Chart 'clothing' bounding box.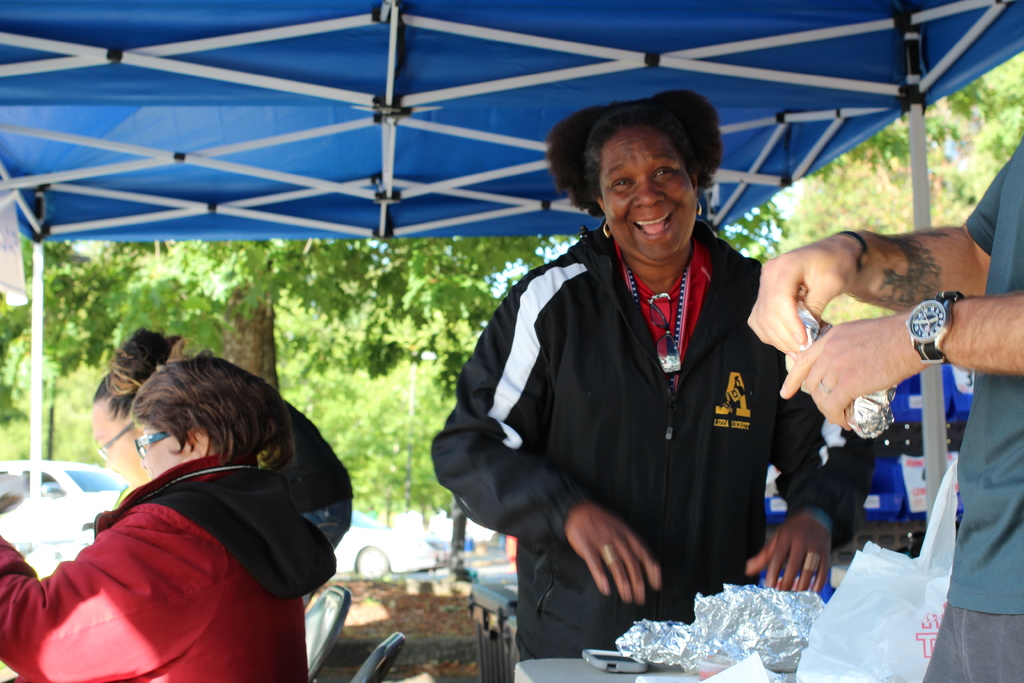
Charted: {"left": 13, "top": 438, "right": 294, "bottom": 673}.
